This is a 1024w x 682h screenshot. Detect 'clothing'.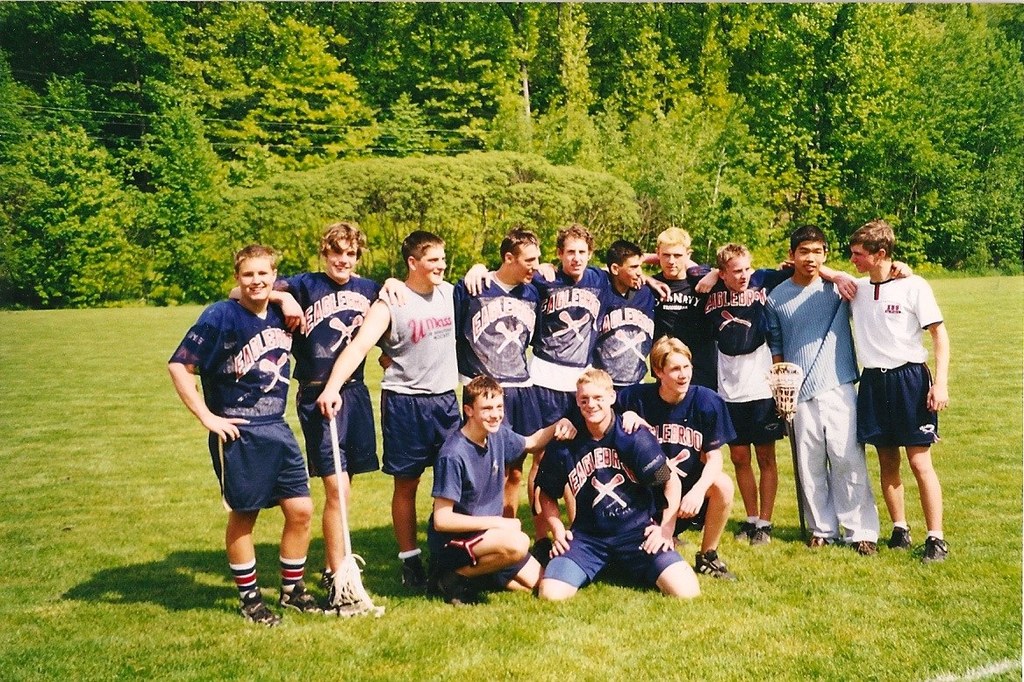
[left=765, top=274, right=877, bottom=543].
